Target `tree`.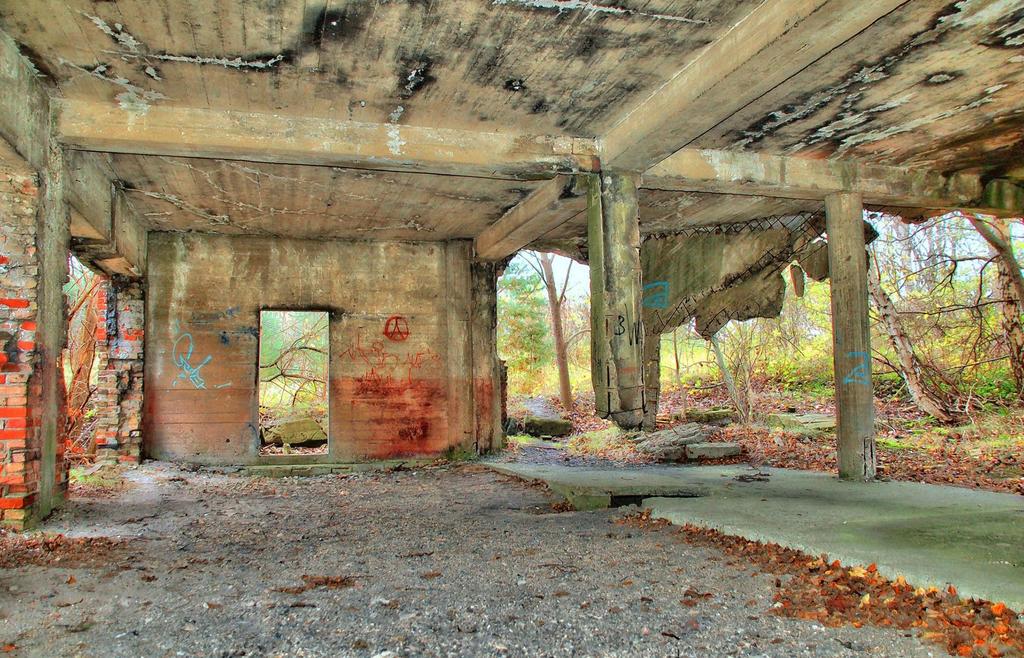
Target region: region(783, 229, 984, 439).
